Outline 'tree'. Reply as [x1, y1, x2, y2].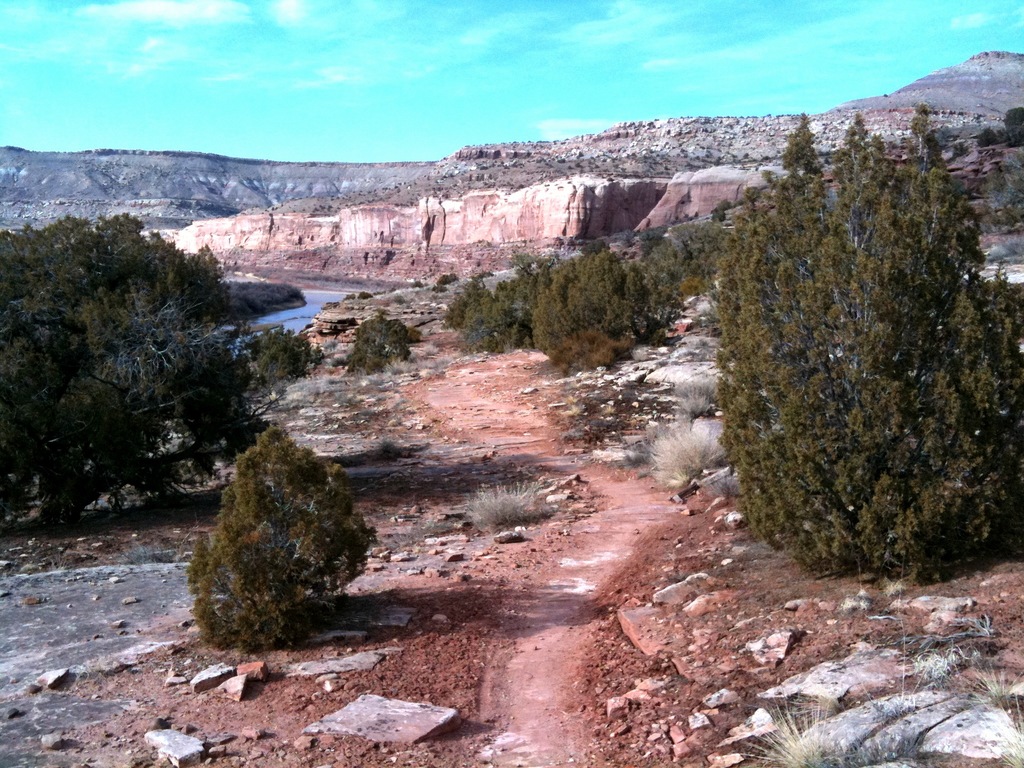
[913, 101, 929, 142].
